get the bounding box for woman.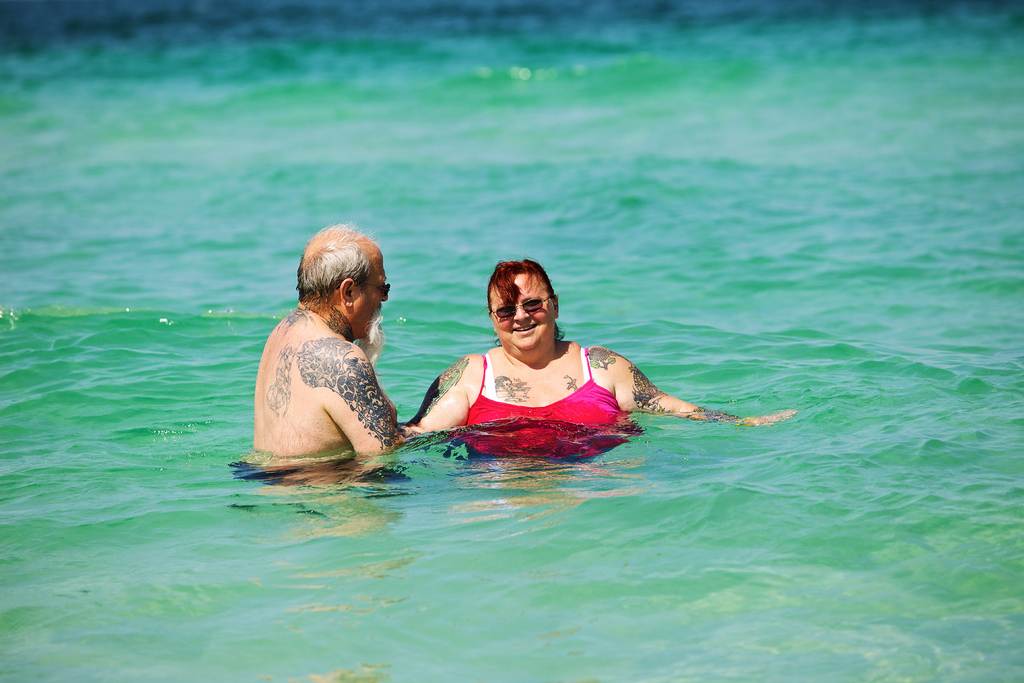
[370,255,739,477].
